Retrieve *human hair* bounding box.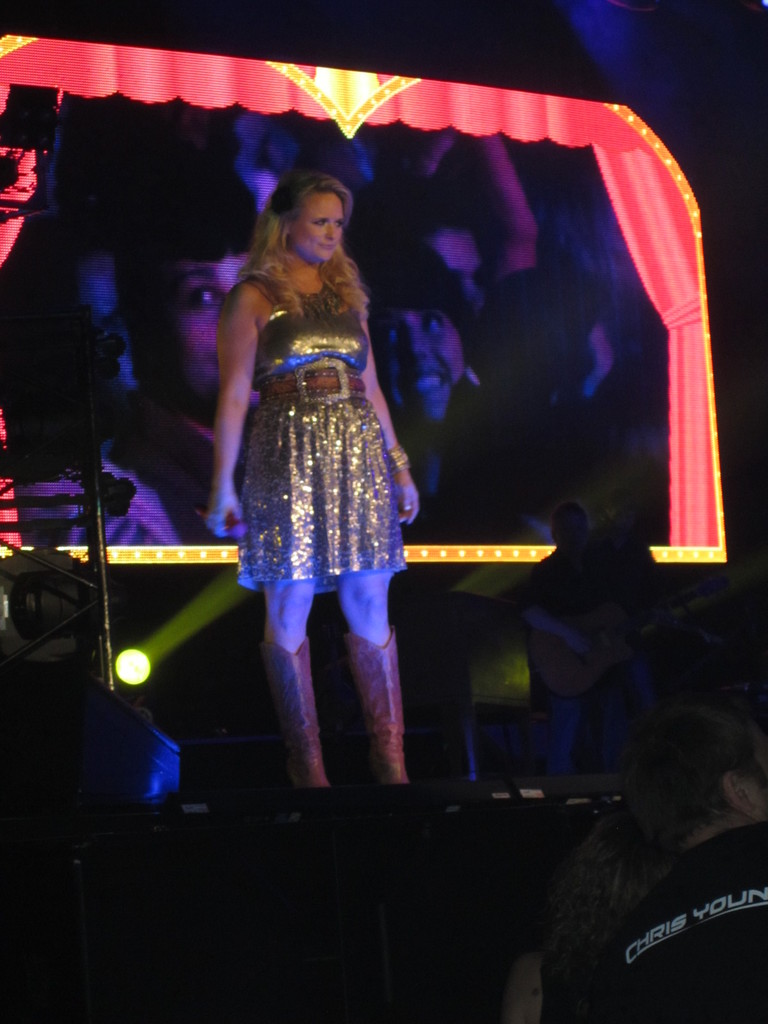
Bounding box: Rect(340, 175, 487, 270).
